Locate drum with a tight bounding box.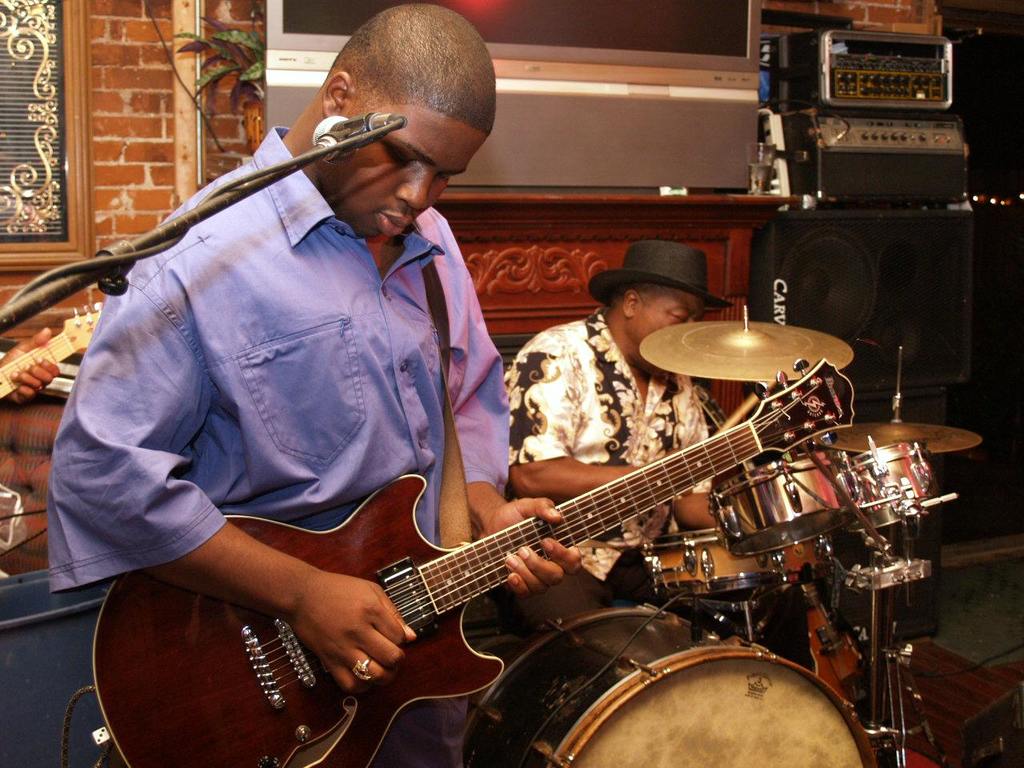
l=637, t=529, r=837, b=602.
